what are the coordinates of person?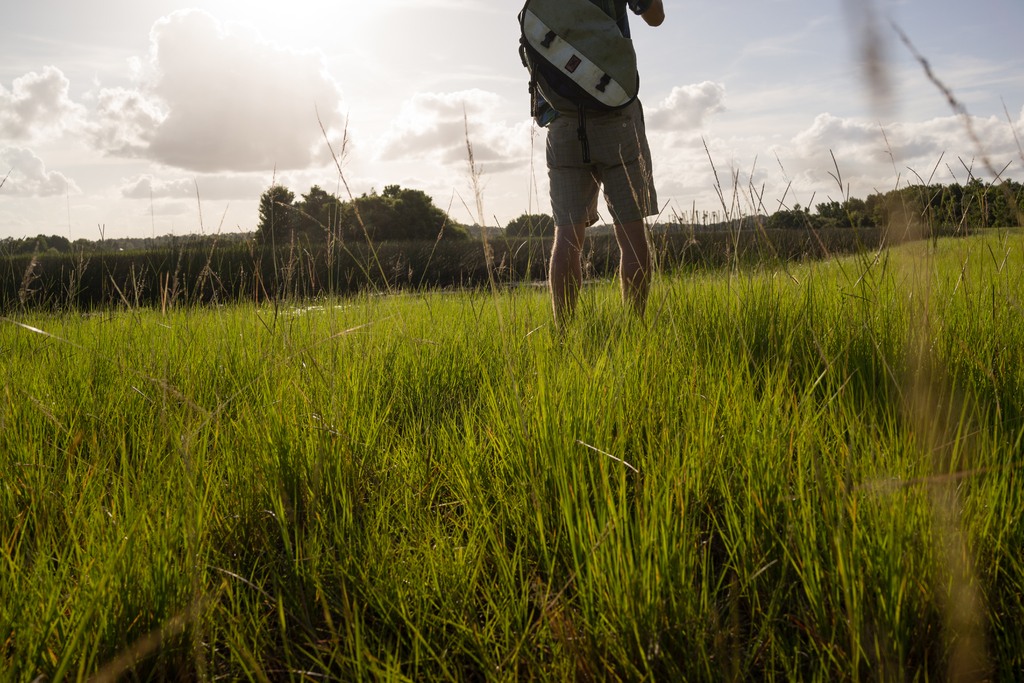
[left=519, top=0, right=665, bottom=342].
